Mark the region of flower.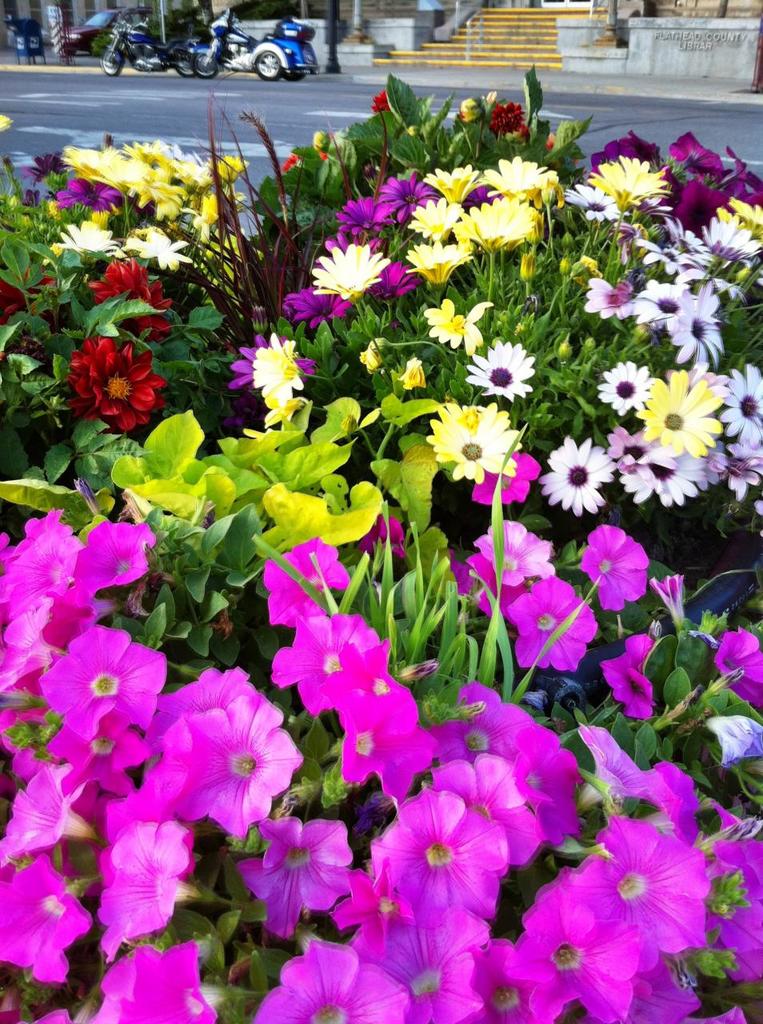
Region: x1=163, y1=674, x2=297, y2=841.
